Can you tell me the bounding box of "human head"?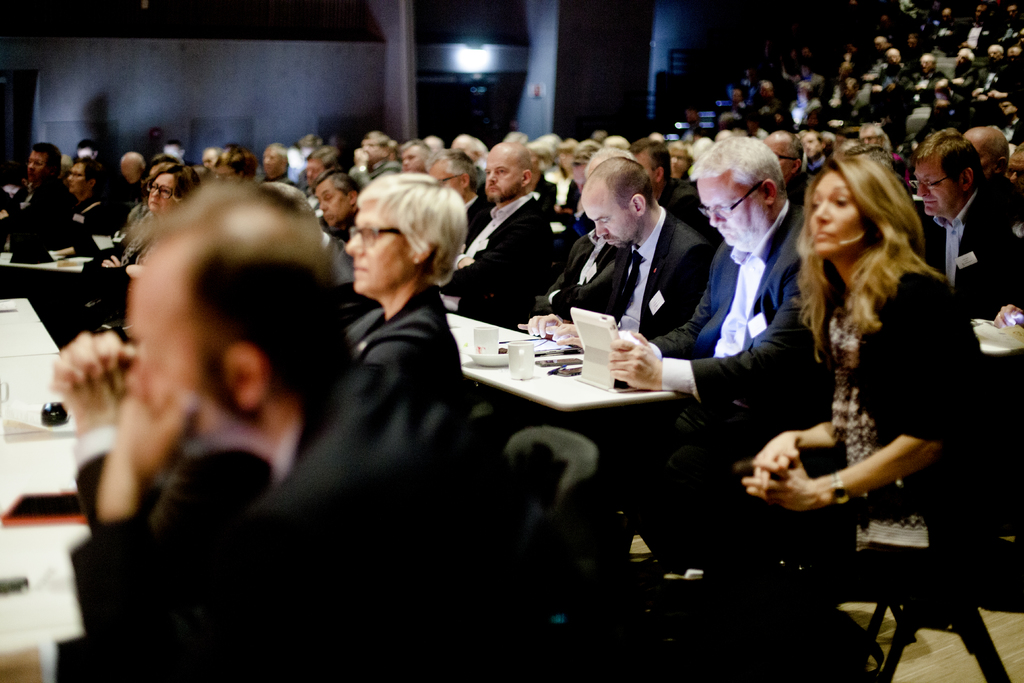
box(334, 158, 467, 301).
